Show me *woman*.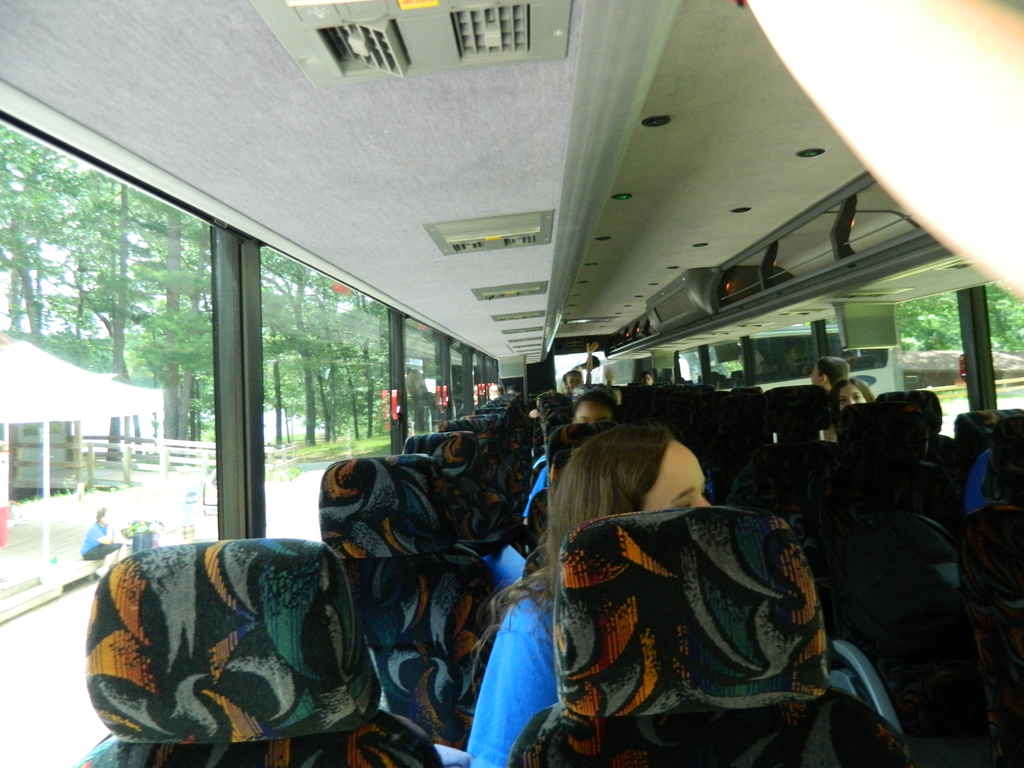
*woman* is here: {"left": 819, "top": 371, "right": 899, "bottom": 436}.
